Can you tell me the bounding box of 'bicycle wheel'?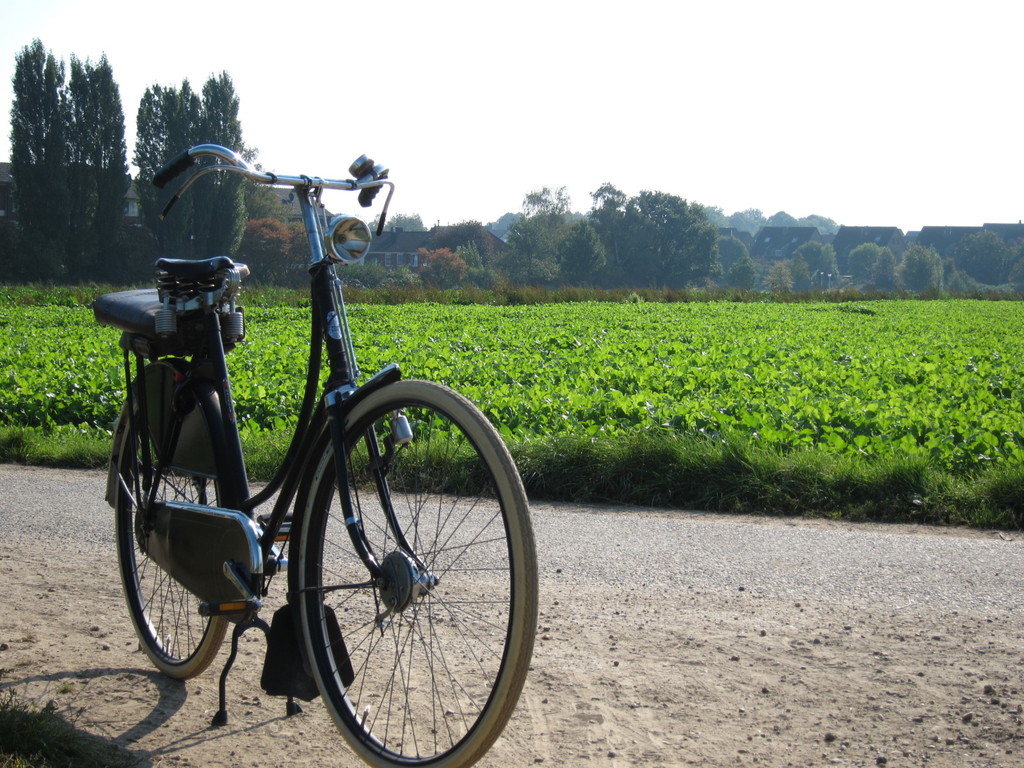
<bbox>115, 401, 230, 679</bbox>.
